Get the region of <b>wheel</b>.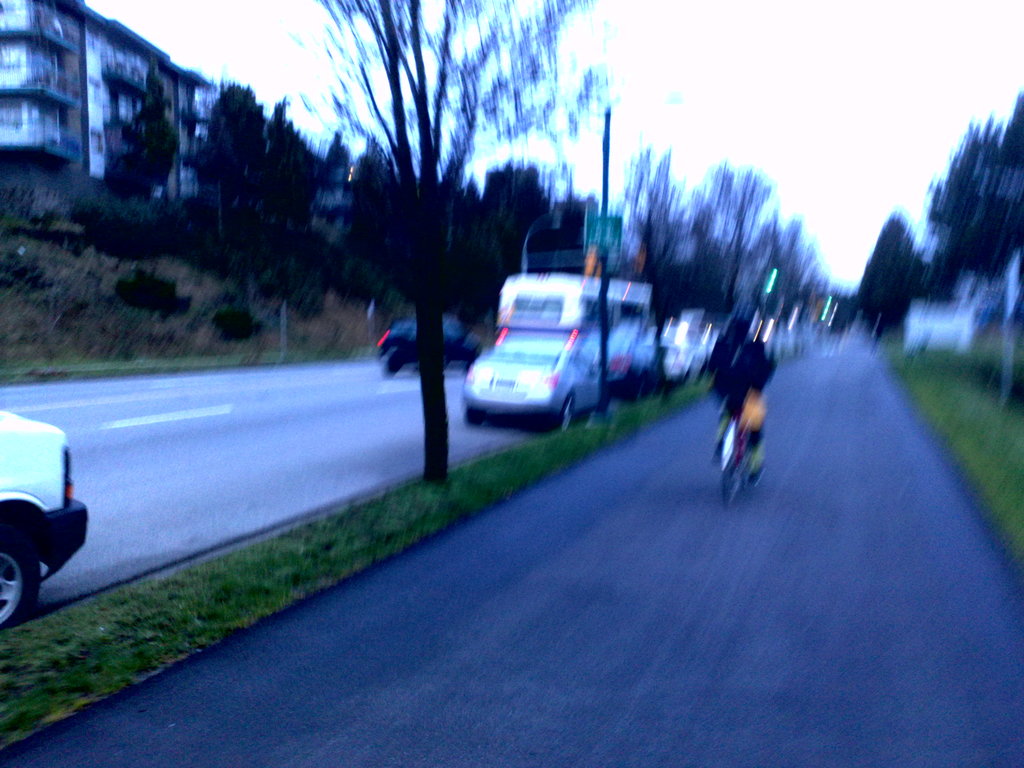
rect(723, 467, 732, 507).
